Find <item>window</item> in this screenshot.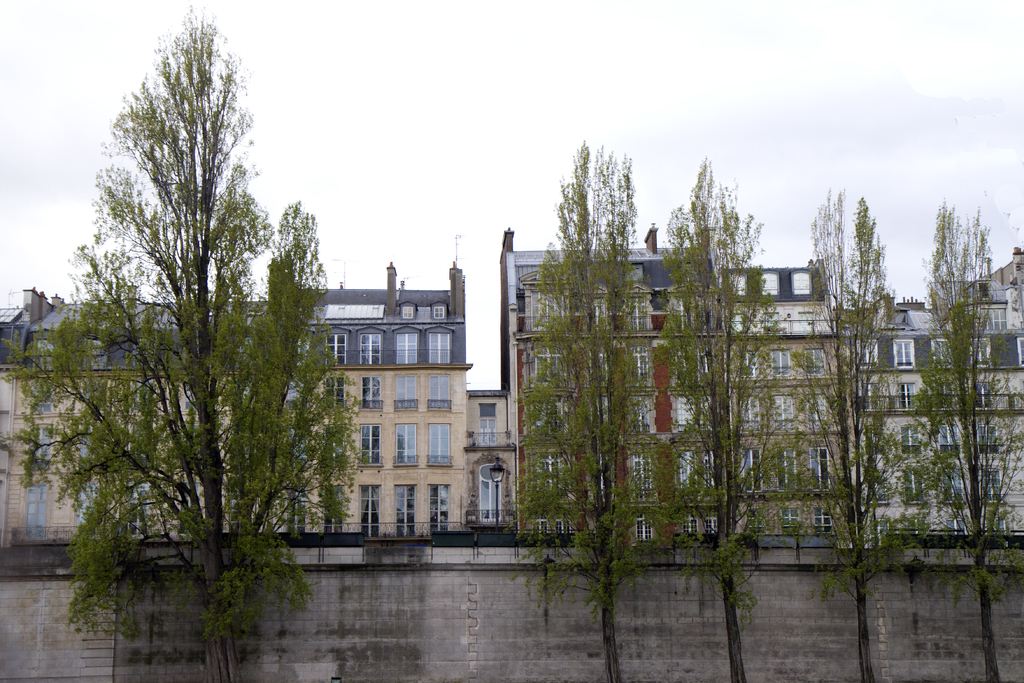
The bounding box for <item>window</item> is BBox(808, 392, 831, 425).
